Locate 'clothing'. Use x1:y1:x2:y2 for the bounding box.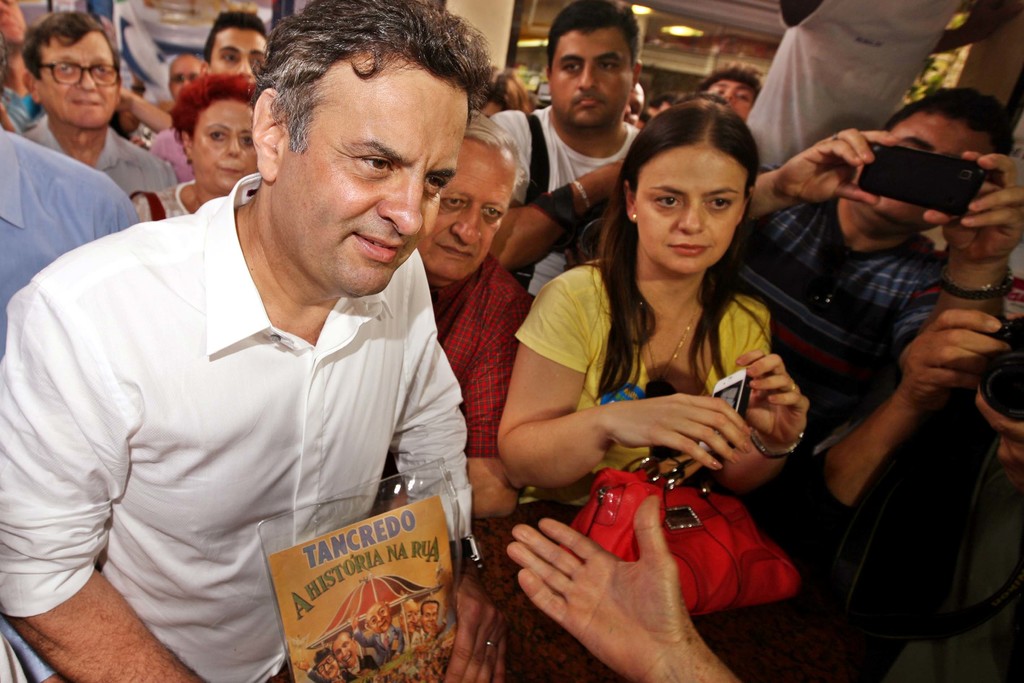
743:381:1023:682.
